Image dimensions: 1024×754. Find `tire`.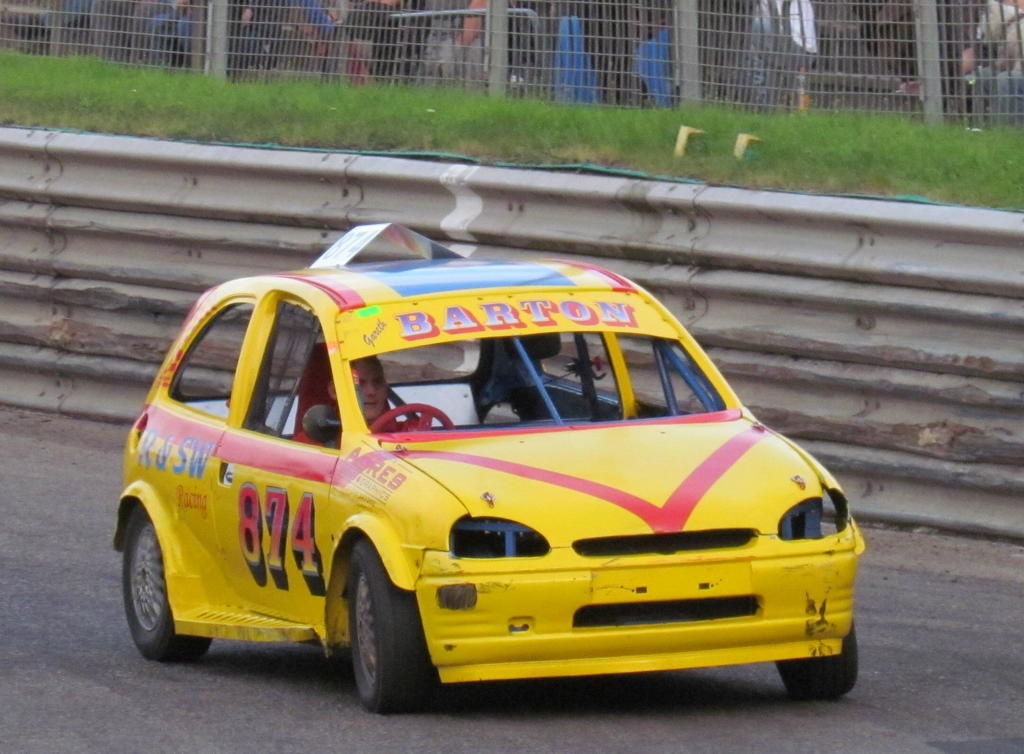
[119,507,211,663].
